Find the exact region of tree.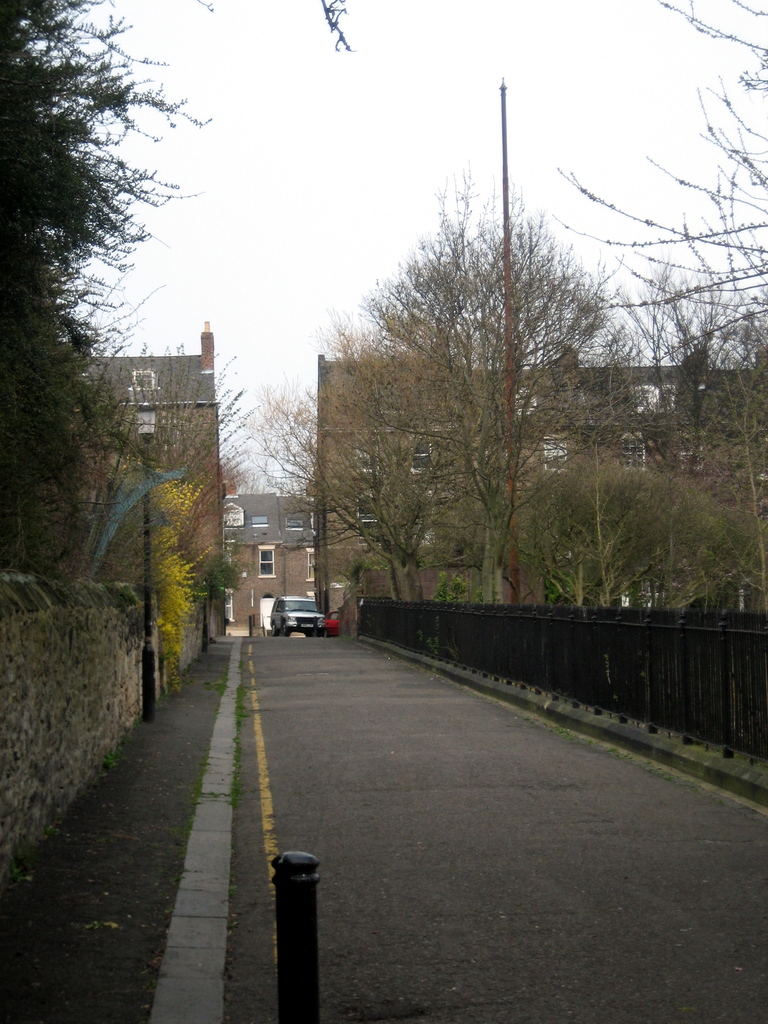
Exact region: 247:378:465:607.
